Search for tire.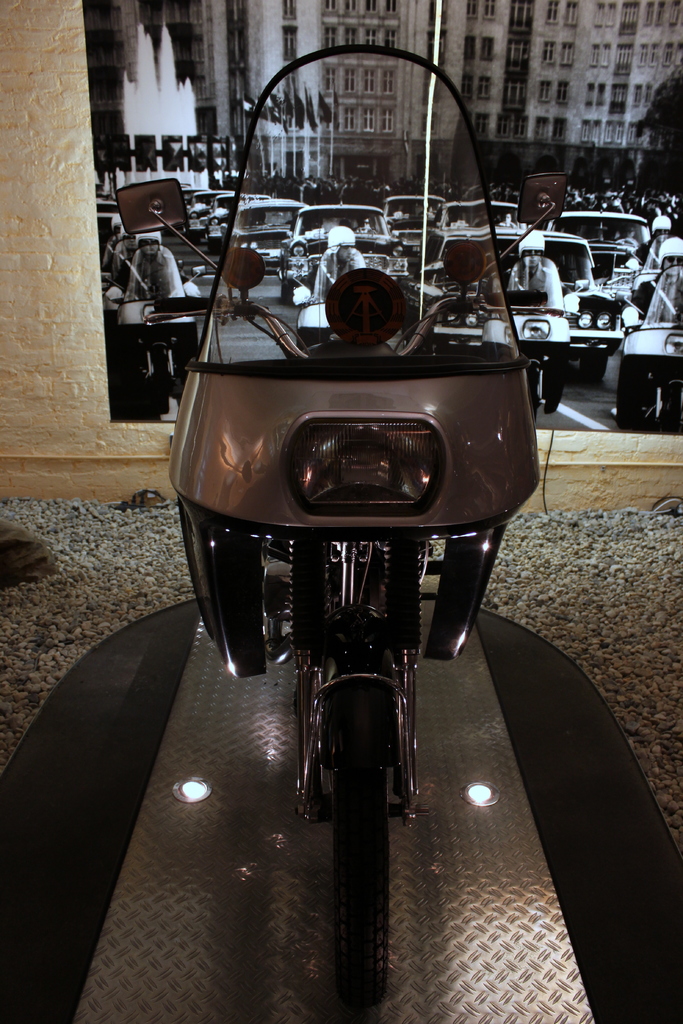
Found at 333/645/394/1023.
